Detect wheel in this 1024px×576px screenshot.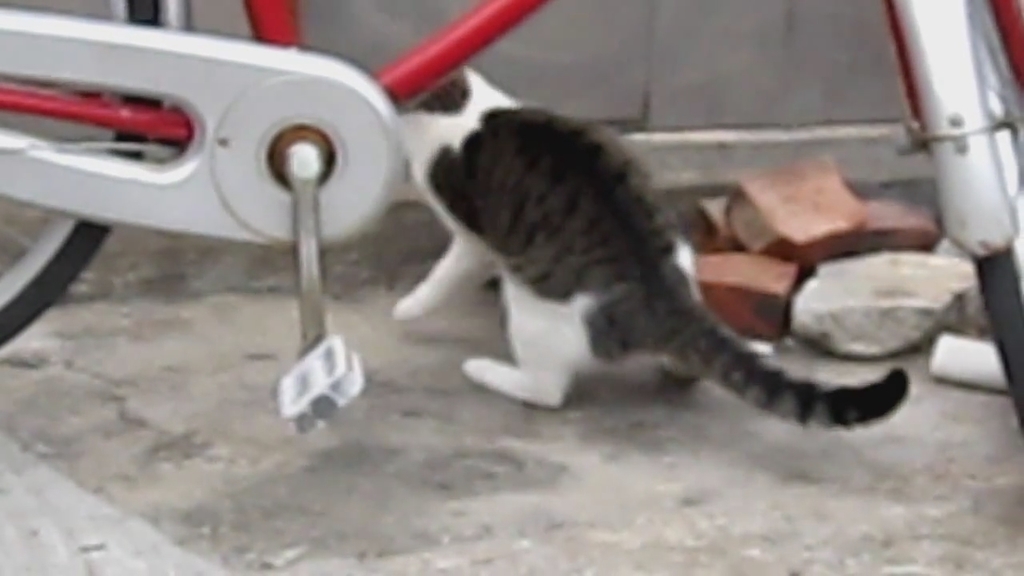
Detection: <bbox>0, 0, 160, 343</bbox>.
